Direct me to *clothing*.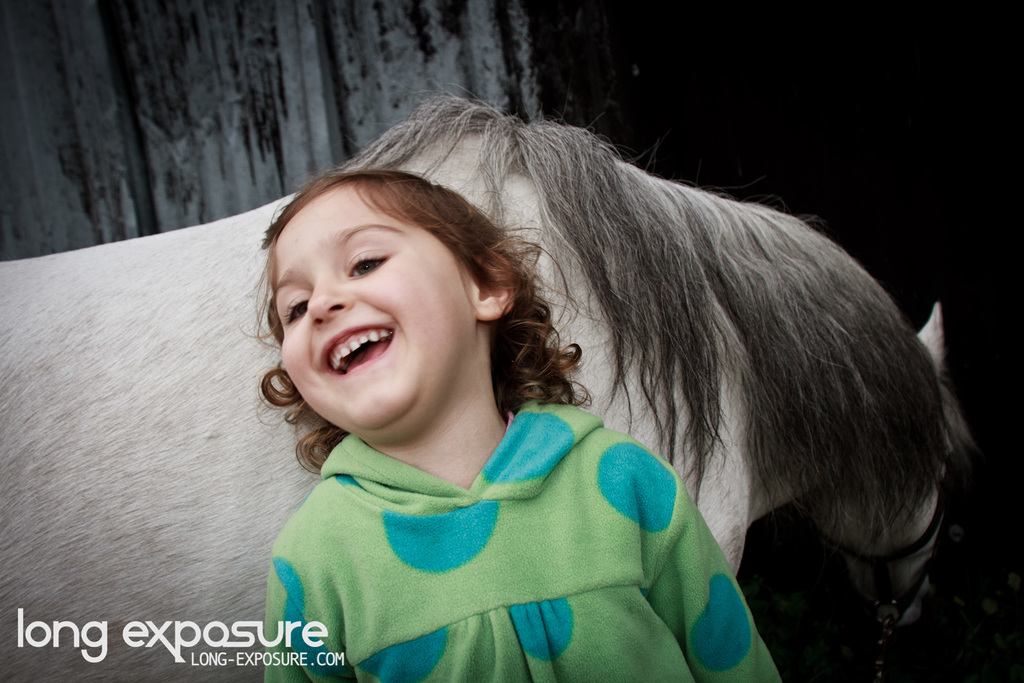
Direction: 265, 385, 783, 682.
